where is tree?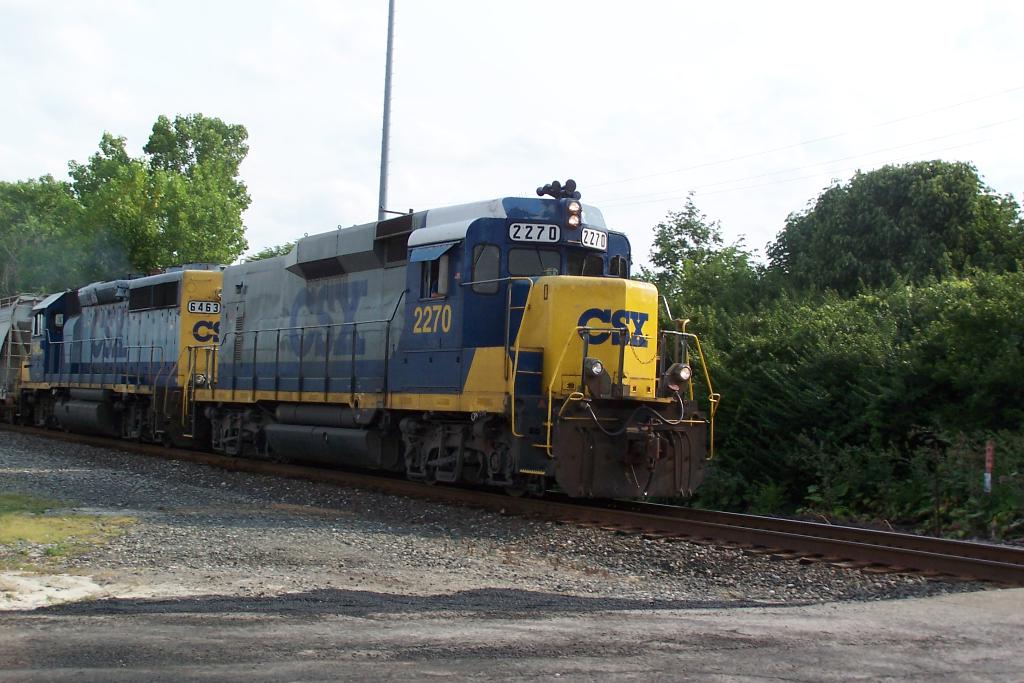
crop(0, 171, 82, 304).
